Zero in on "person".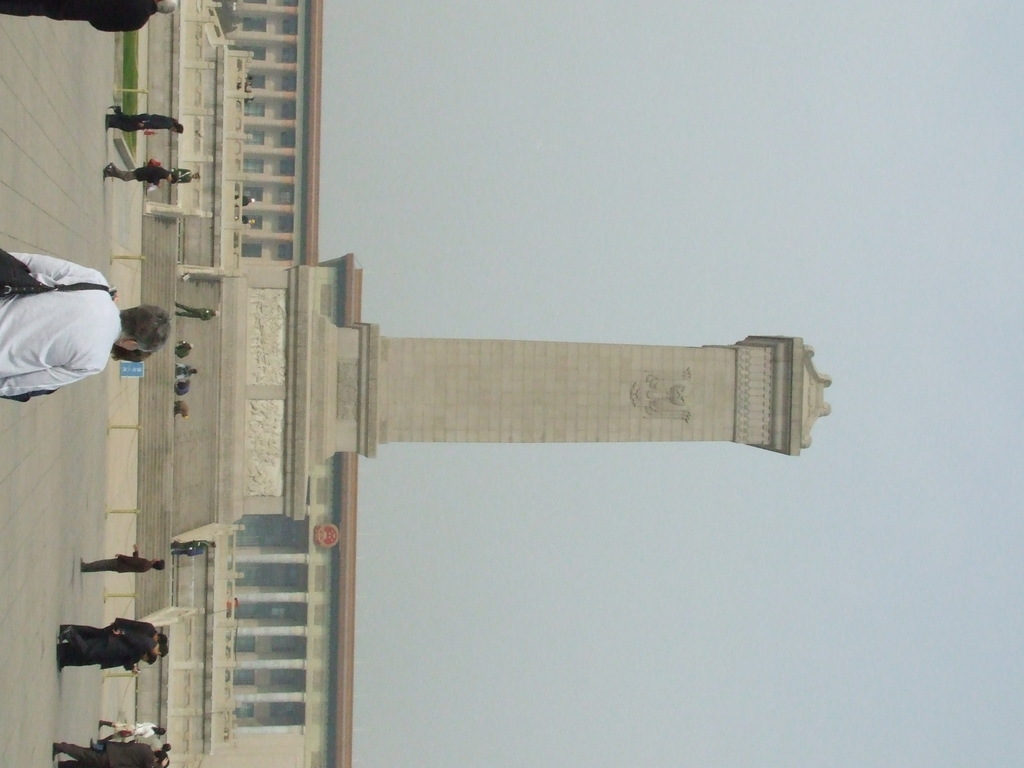
Zeroed in: [80, 546, 168, 574].
